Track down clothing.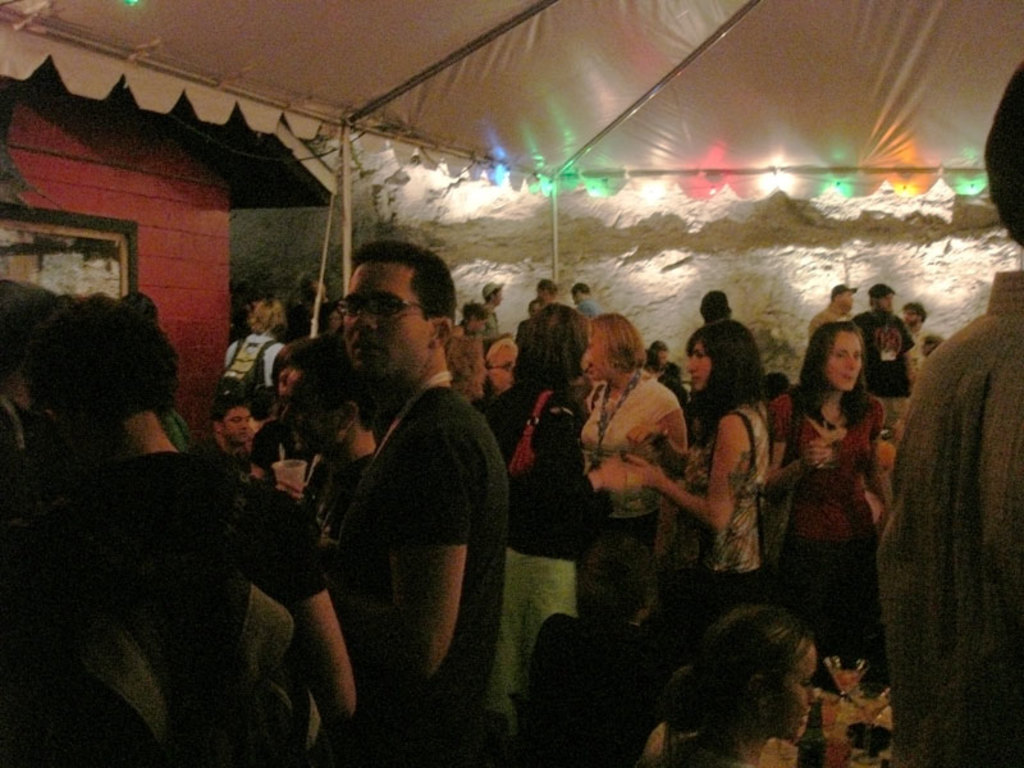
Tracked to (479, 308, 500, 337).
